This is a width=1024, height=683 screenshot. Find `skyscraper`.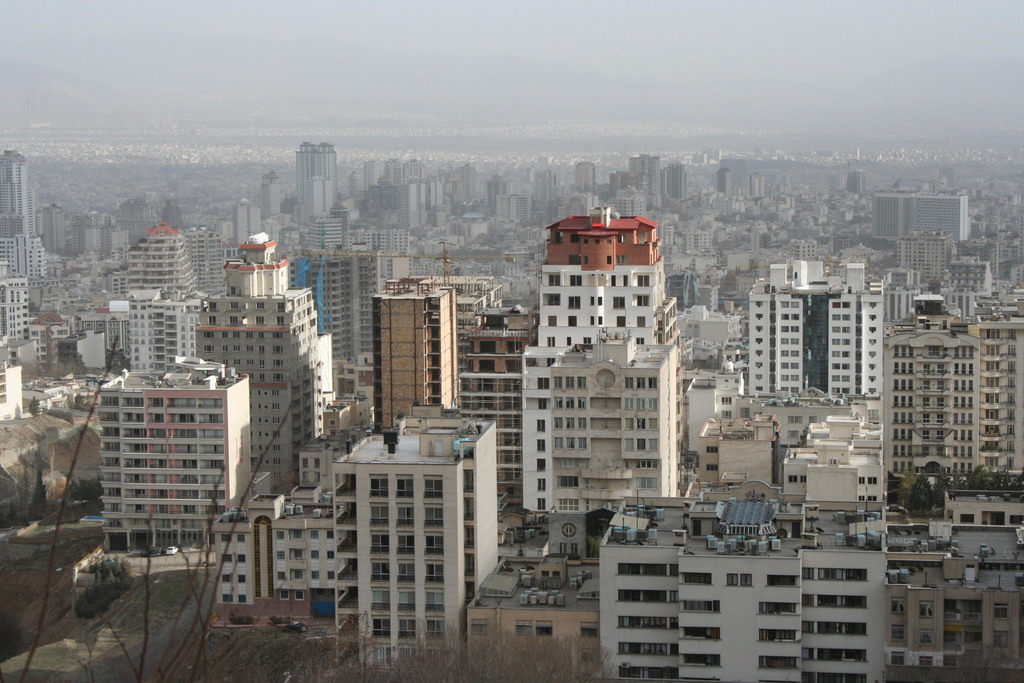
Bounding box: [323, 398, 504, 679].
